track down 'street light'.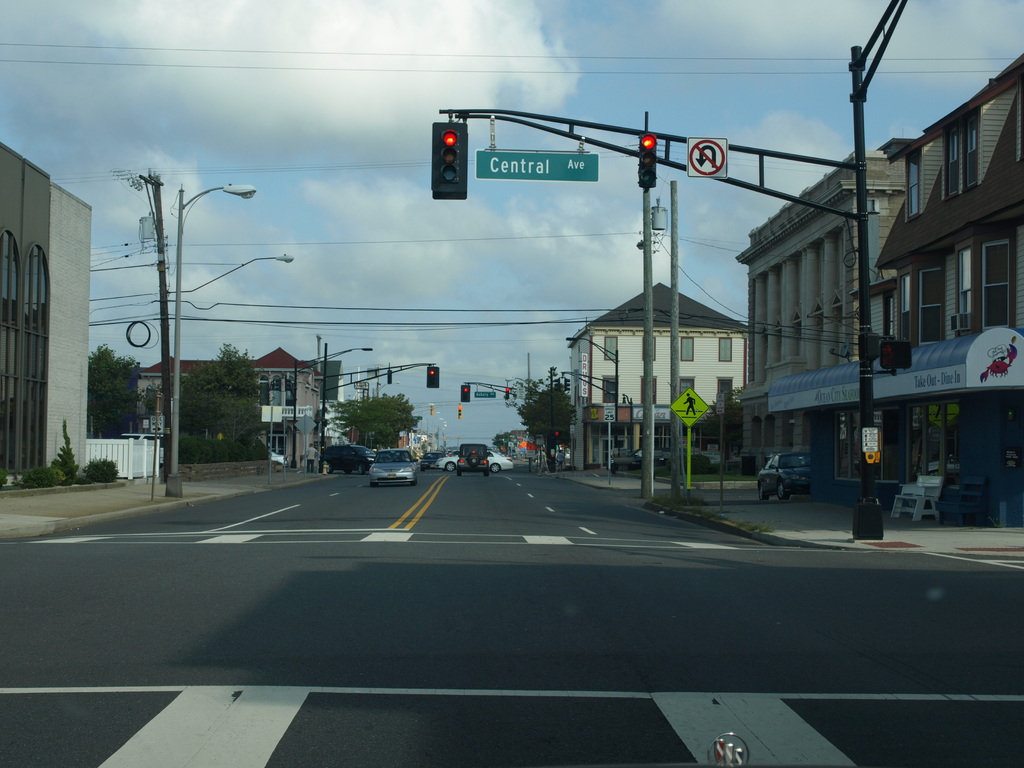
Tracked to [166, 183, 262, 499].
